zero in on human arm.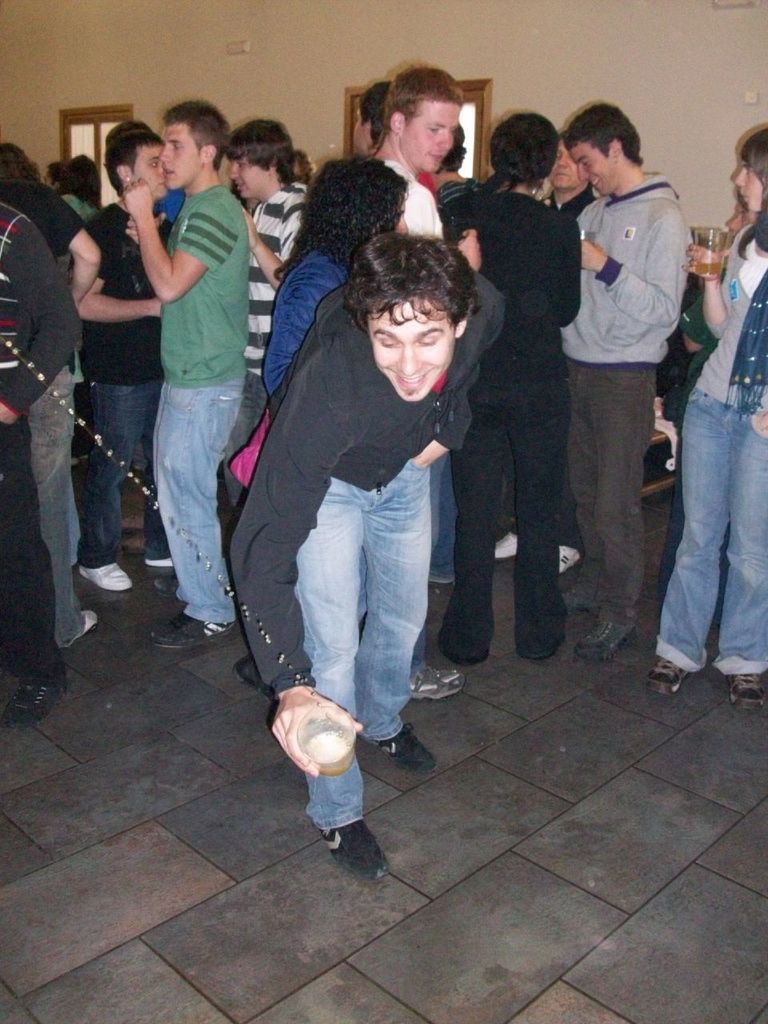
Zeroed in: x1=454 y1=227 x2=490 y2=278.
